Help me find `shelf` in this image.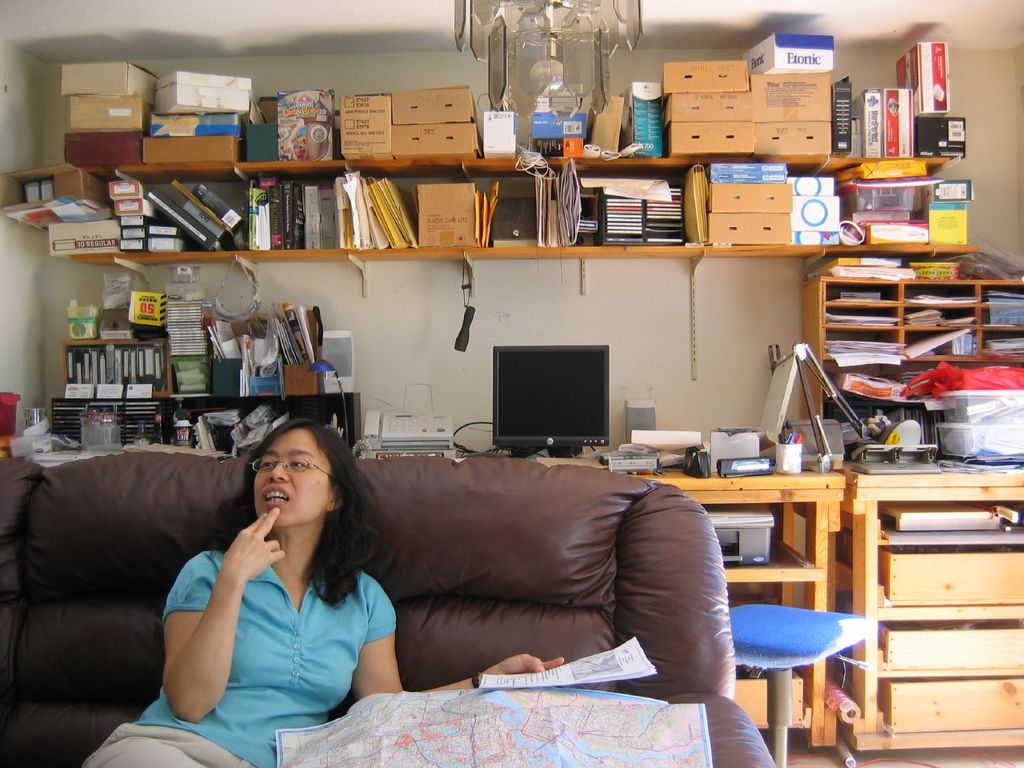
Found it: x1=654, y1=486, x2=844, y2=570.
